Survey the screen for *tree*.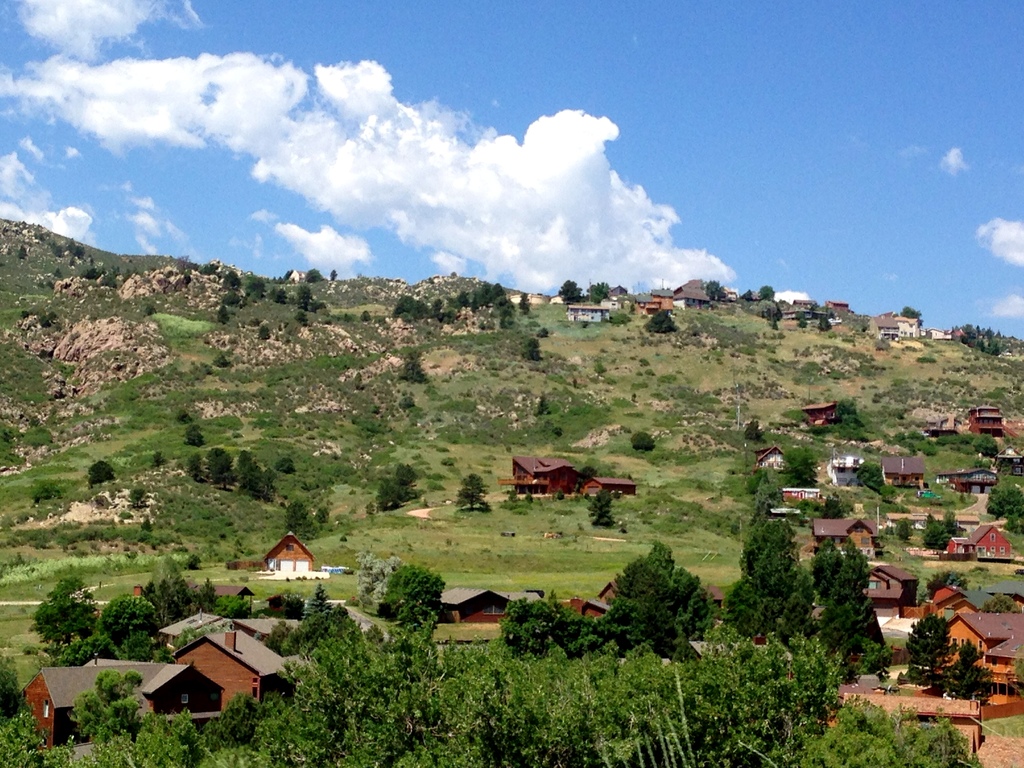
Survey found: {"x1": 90, "y1": 584, "x2": 157, "y2": 633}.
